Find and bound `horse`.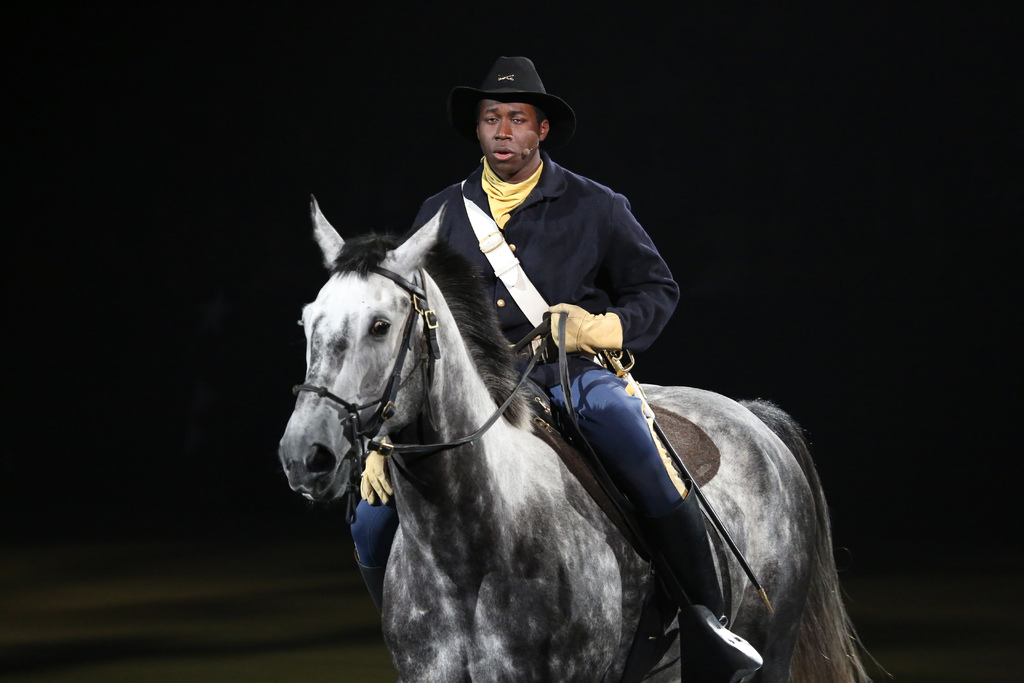
Bound: locate(276, 199, 897, 682).
